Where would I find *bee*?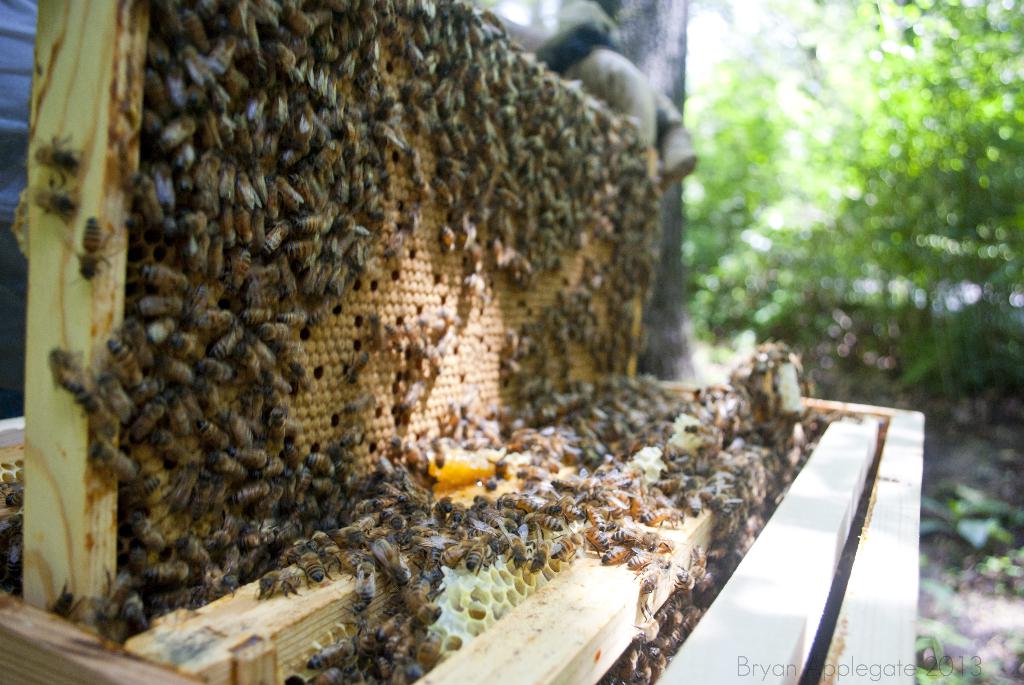
At pyautogui.locateOnScreen(332, 448, 355, 467).
